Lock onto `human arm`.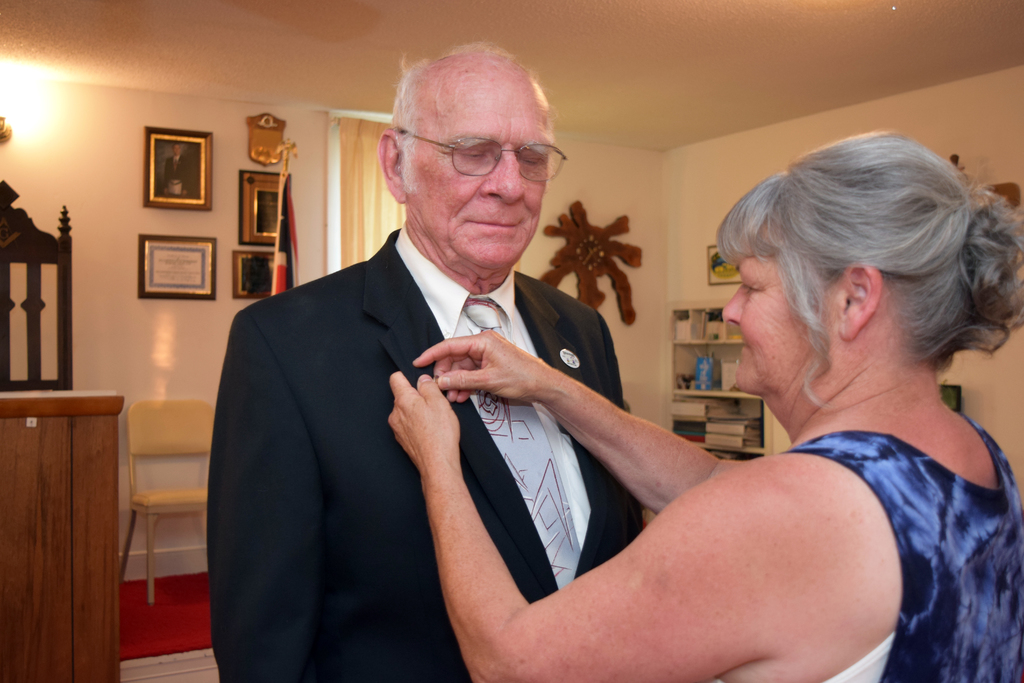
Locked: locate(411, 324, 810, 525).
